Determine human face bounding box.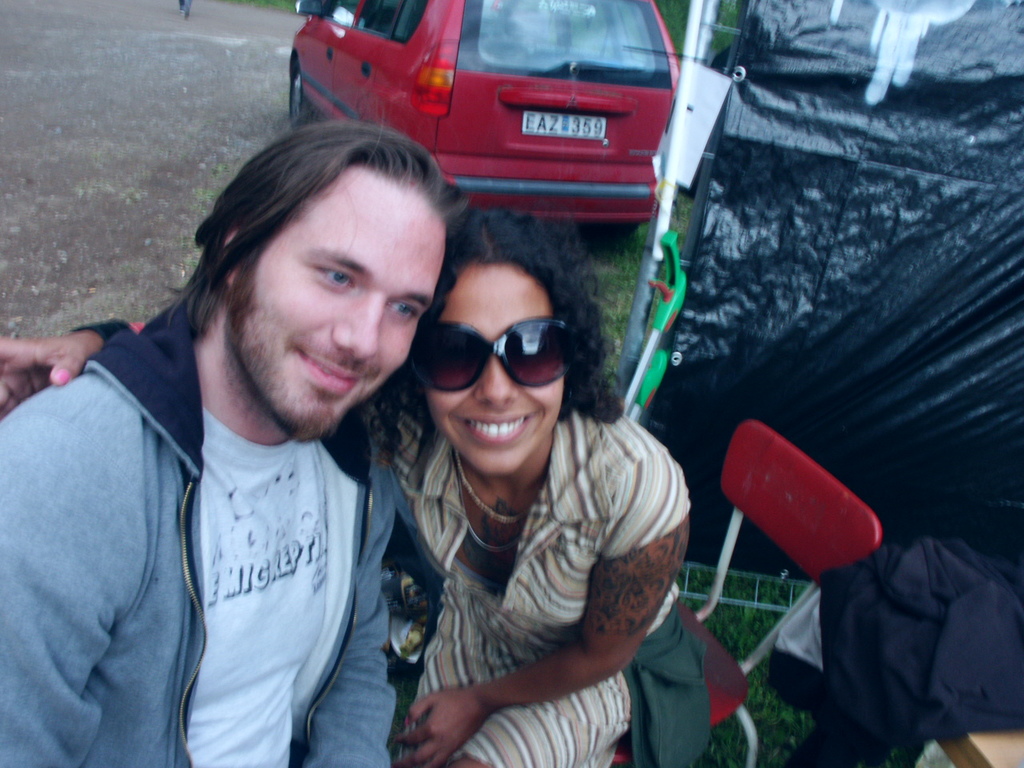
Determined: 237 182 451 446.
